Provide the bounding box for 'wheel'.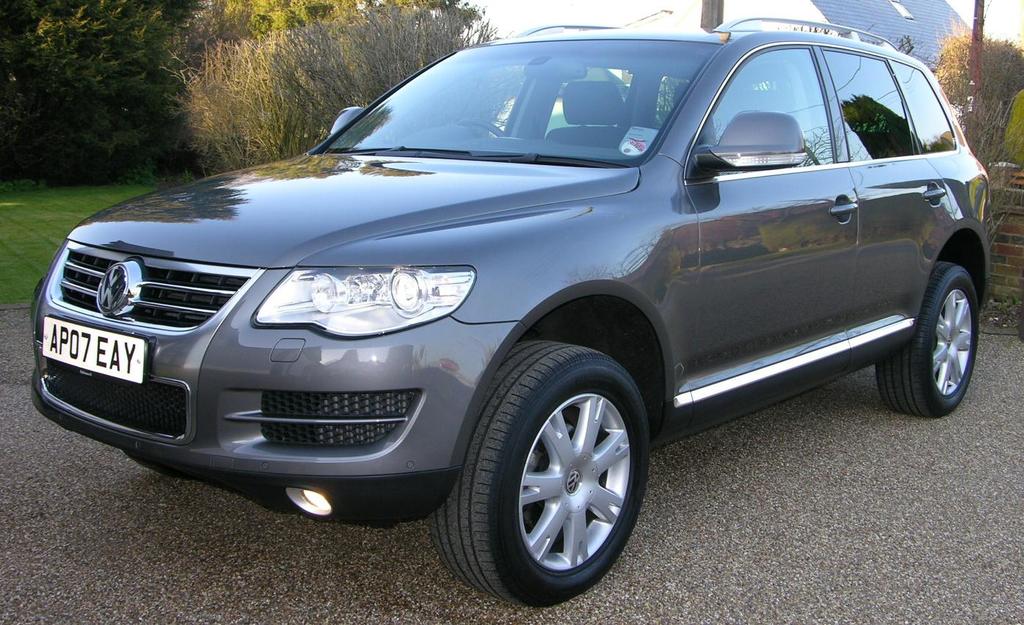
<region>880, 255, 980, 421</region>.
